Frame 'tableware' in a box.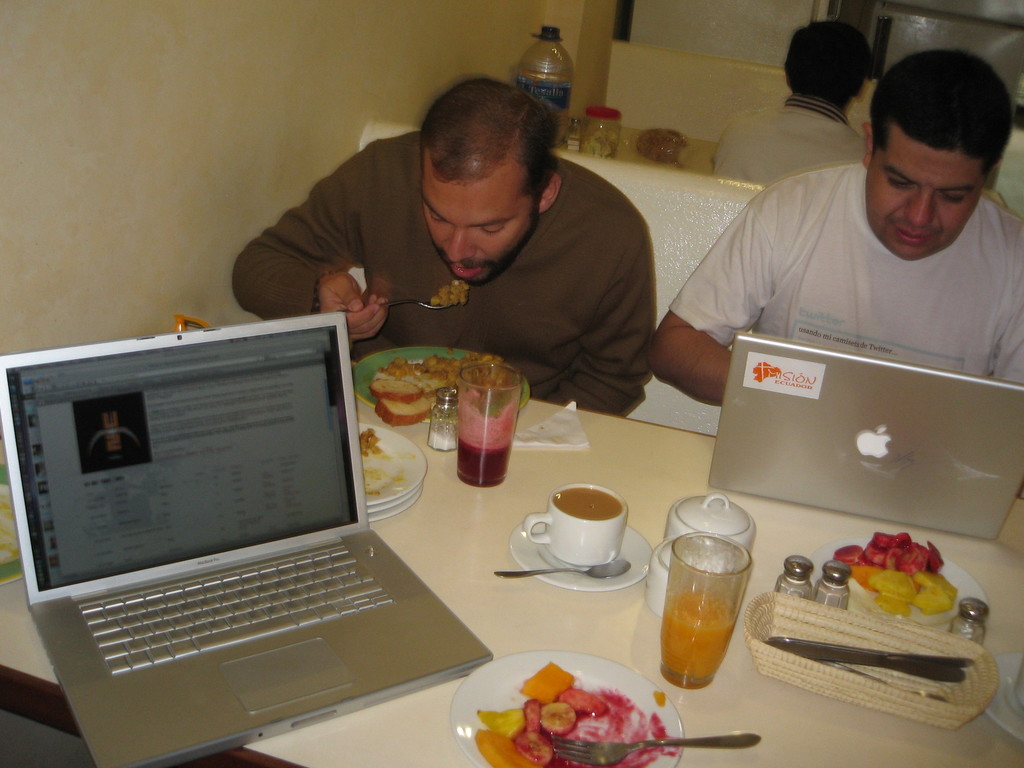
bbox=[655, 536, 751, 689].
